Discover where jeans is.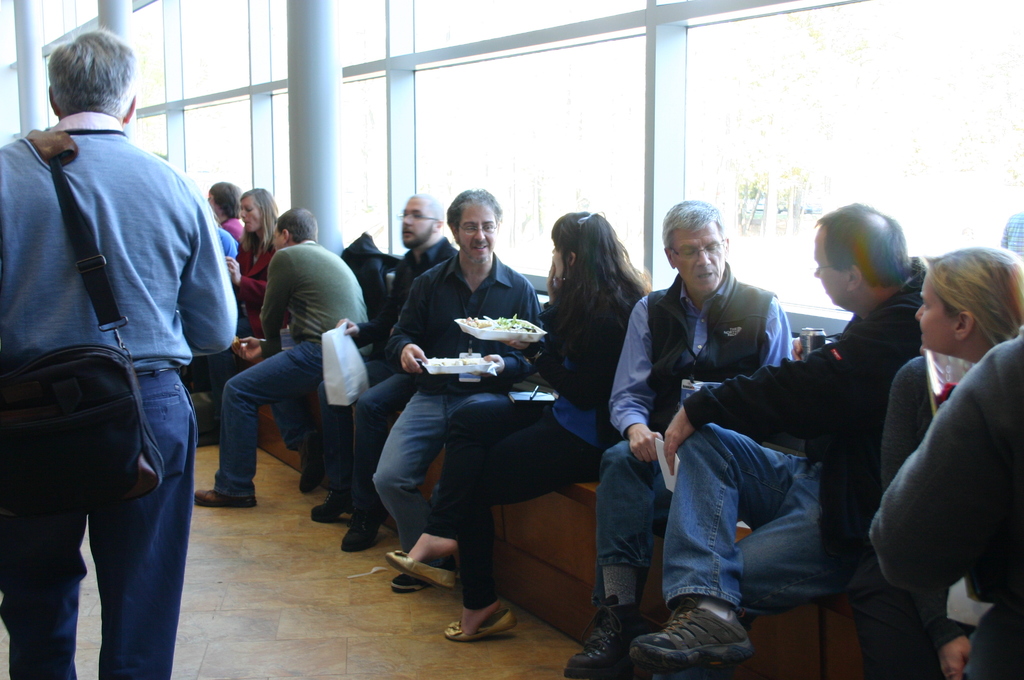
Discovered at box(599, 446, 670, 606).
